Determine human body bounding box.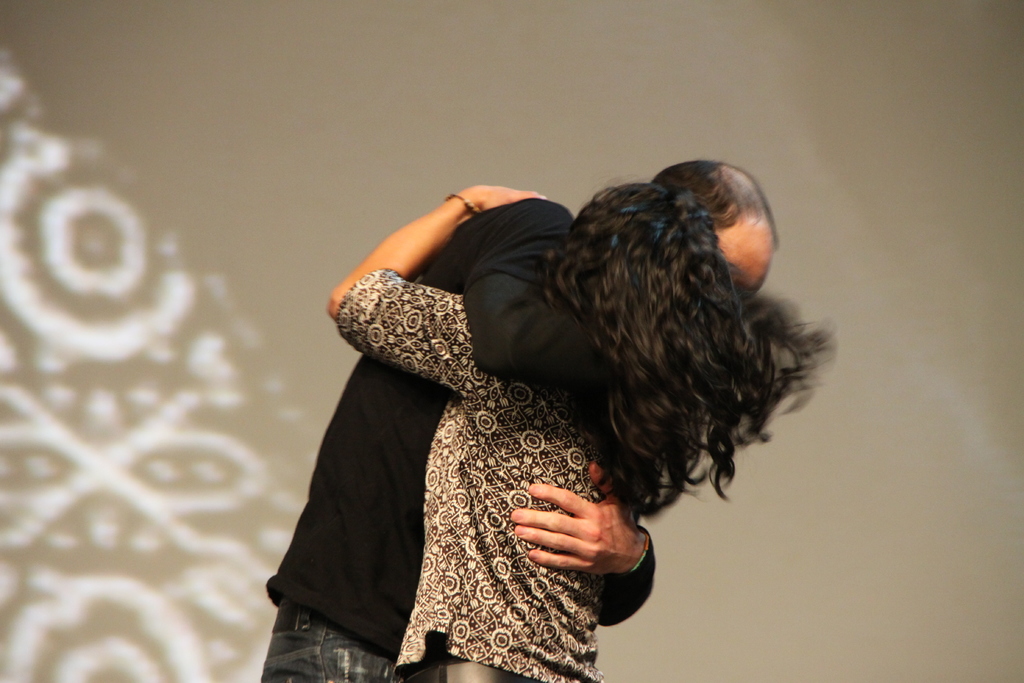
Determined: bbox=[330, 184, 712, 682].
